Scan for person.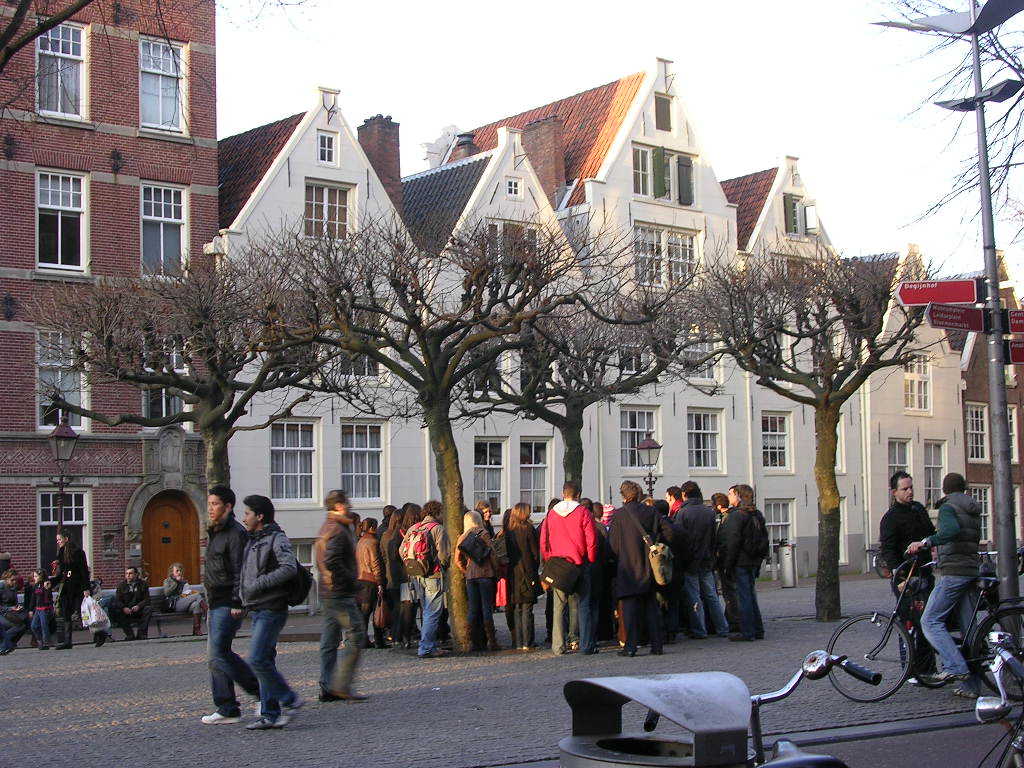
Scan result: [left=919, top=473, right=983, bottom=700].
